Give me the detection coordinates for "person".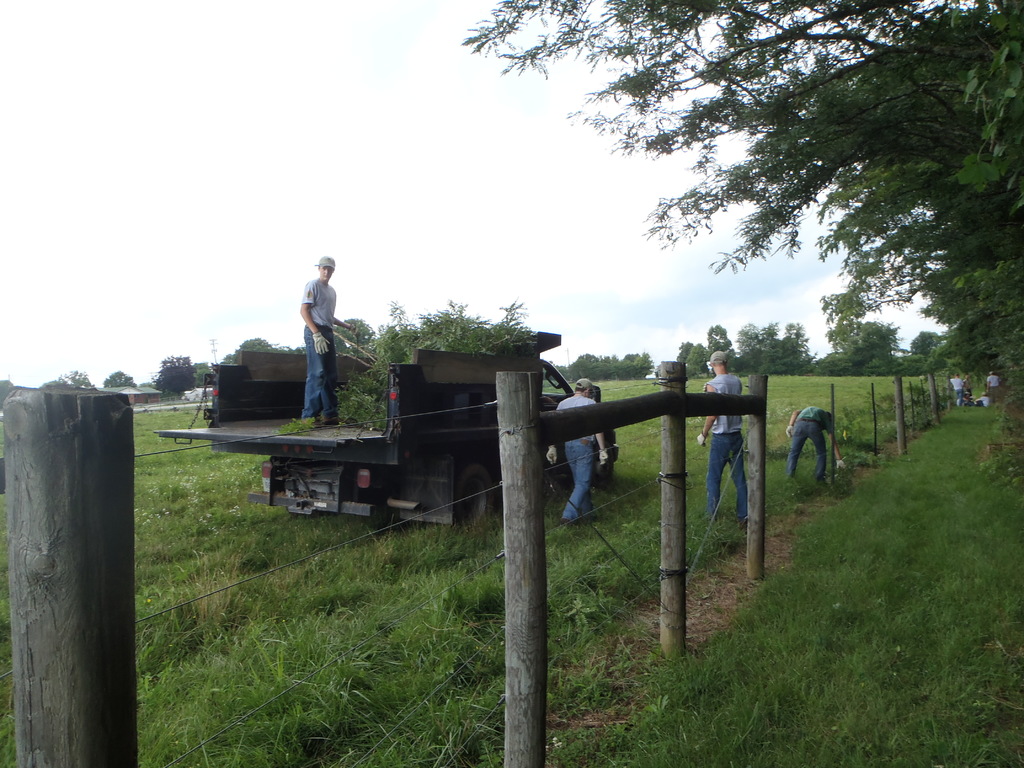
bbox=[298, 253, 349, 421].
